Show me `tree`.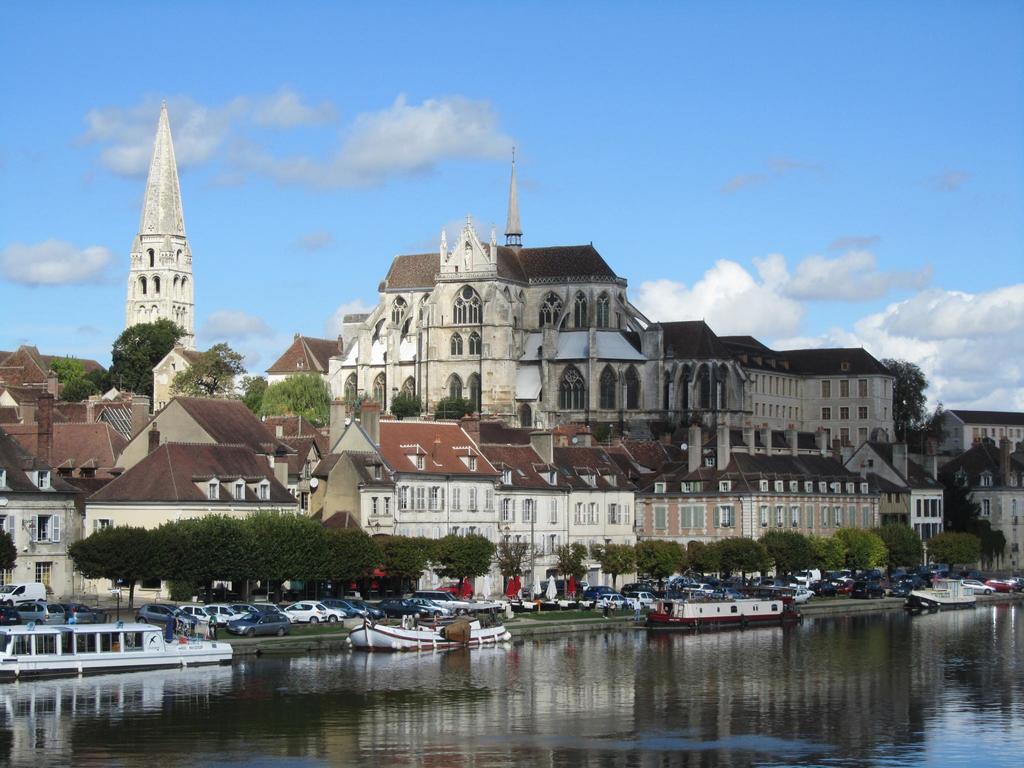
`tree` is here: box=[806, 531, 844, 582].
